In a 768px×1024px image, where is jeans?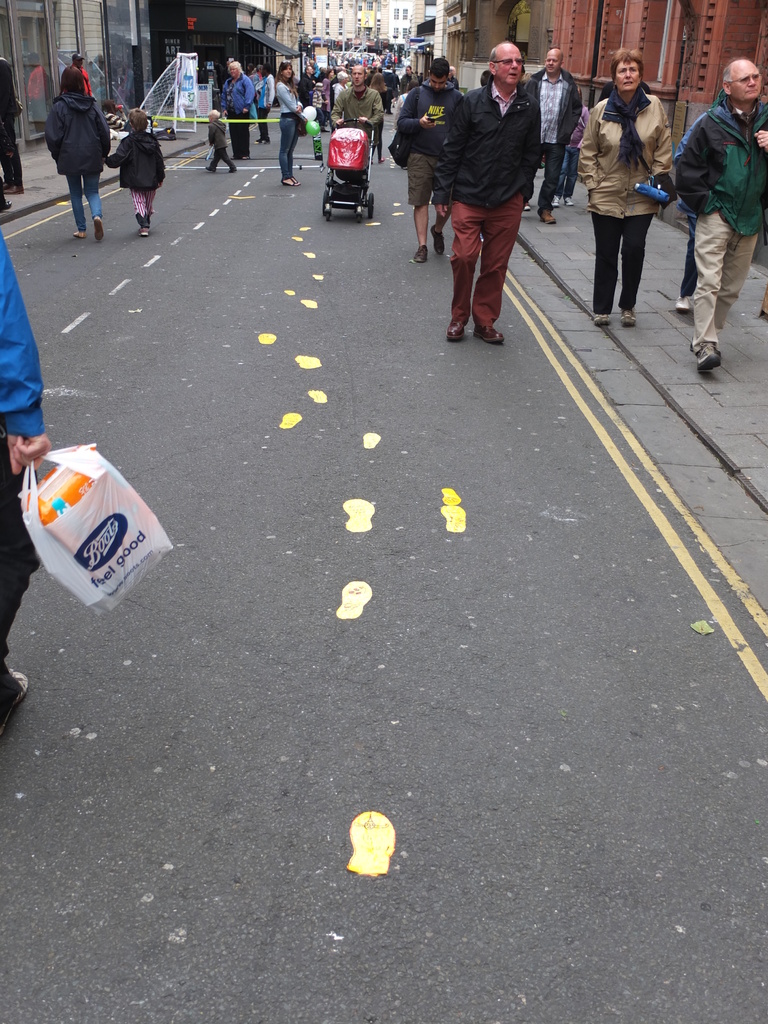
[left=275, top=116, right=302, bottom=171].
